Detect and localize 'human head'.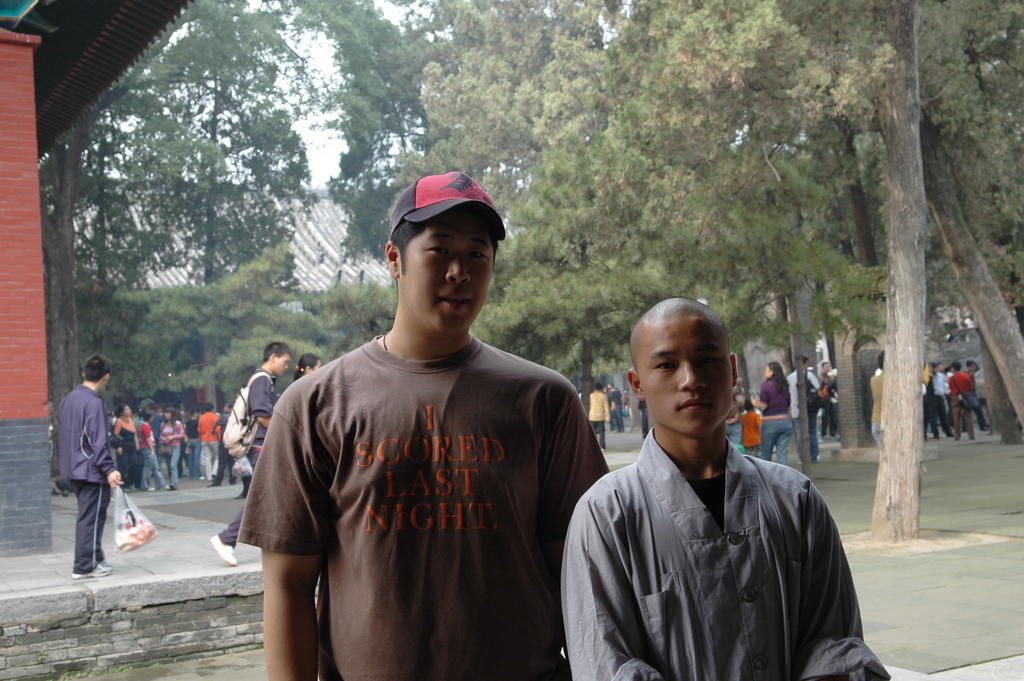
Localized at <region>593, 382, 601, 390</region>.
